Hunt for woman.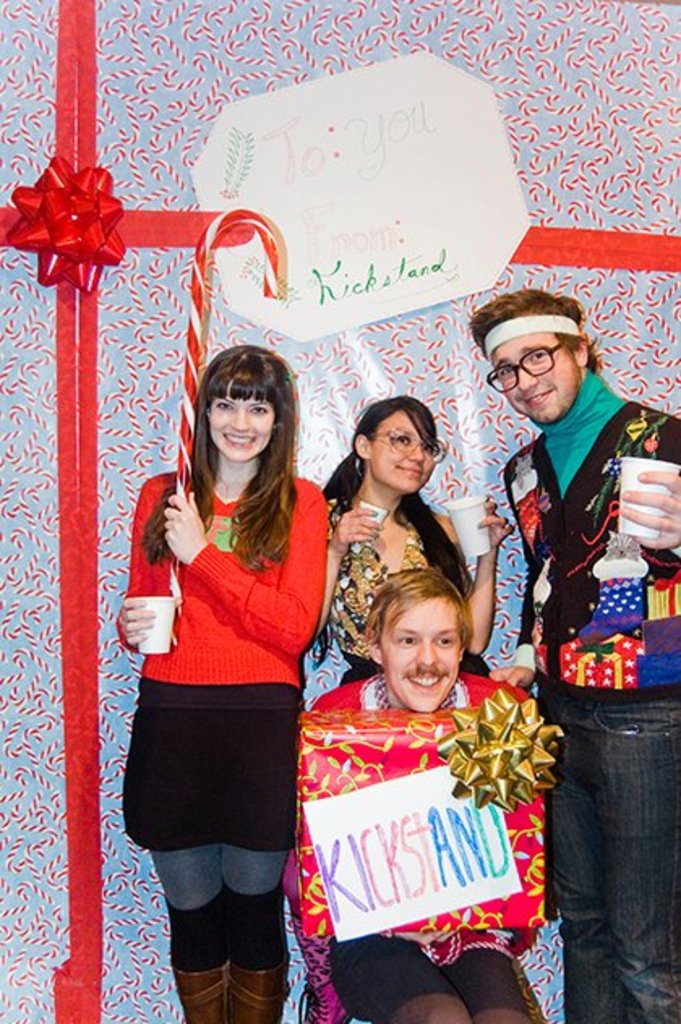
Hunted down at 318:402:517:692.
